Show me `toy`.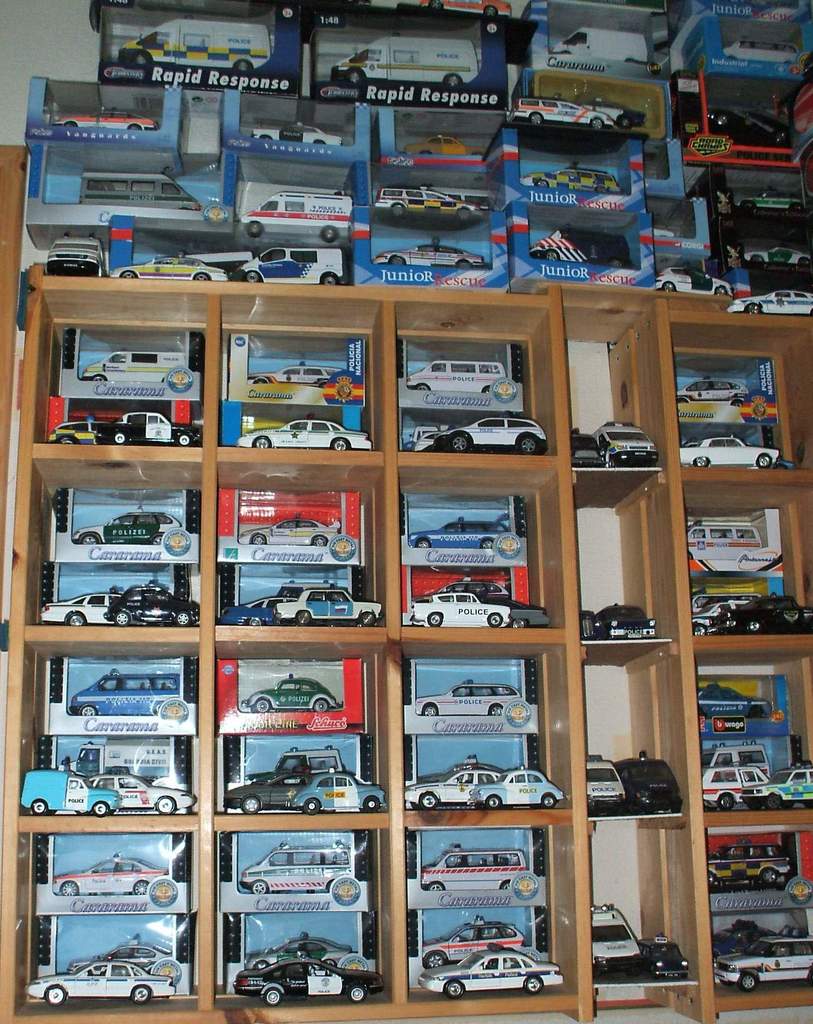
`toy` is here: {"x1": 572, "y1": 431, "x2": 600, "y2": 466}.
